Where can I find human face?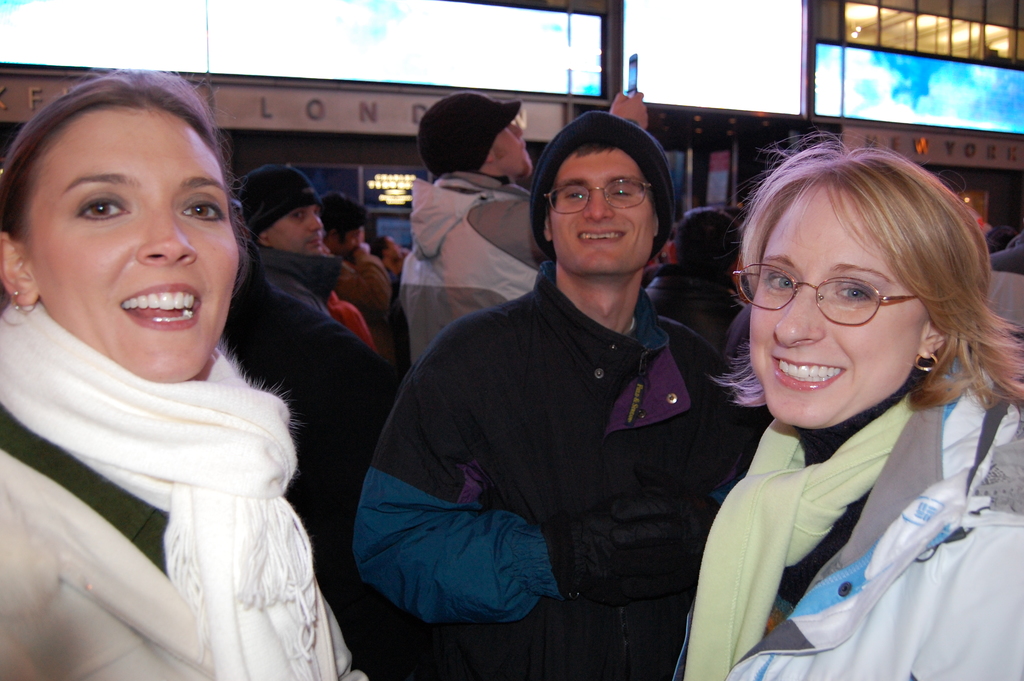
You can find it at x1=266, y1=205, x2=326, y2=254.
